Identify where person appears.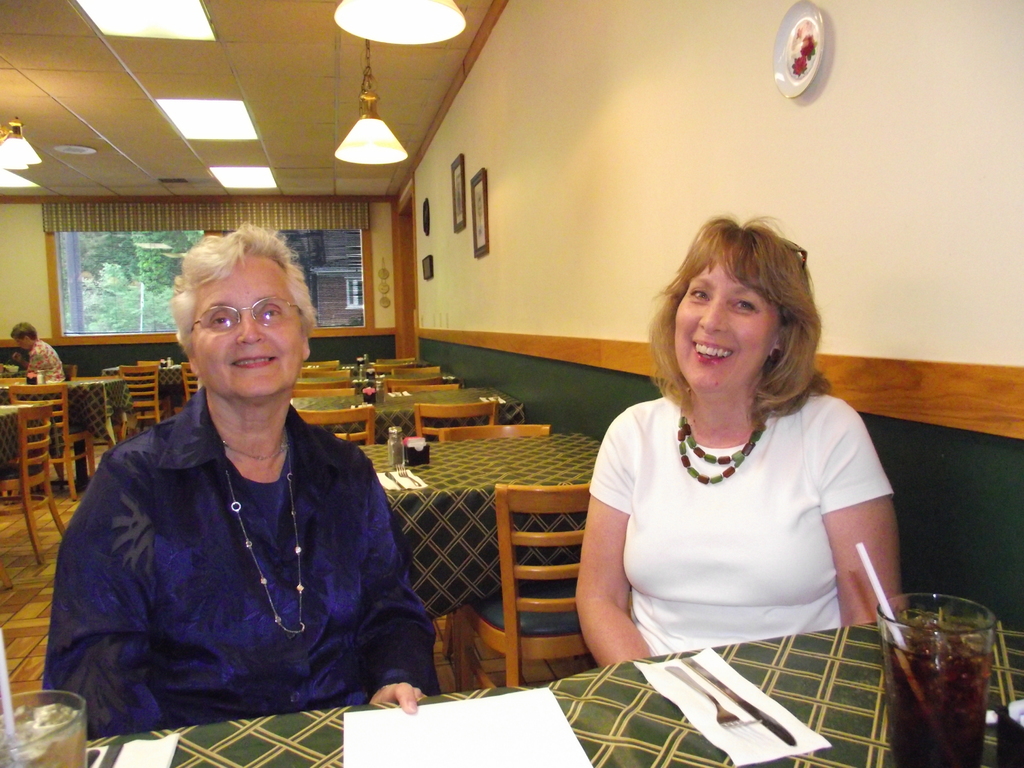
Appears at x1=12, y1=317, x2=63, y2=380.
